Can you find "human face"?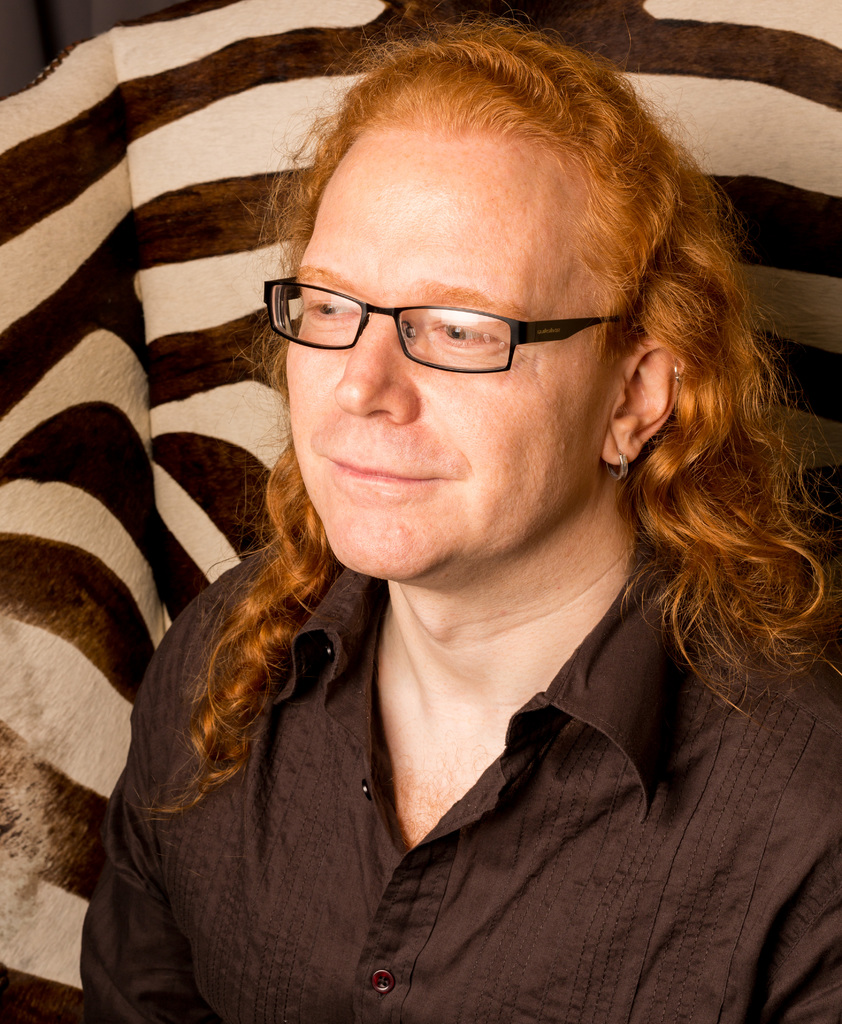
Yes, bounding box: 289,131,604,577.
